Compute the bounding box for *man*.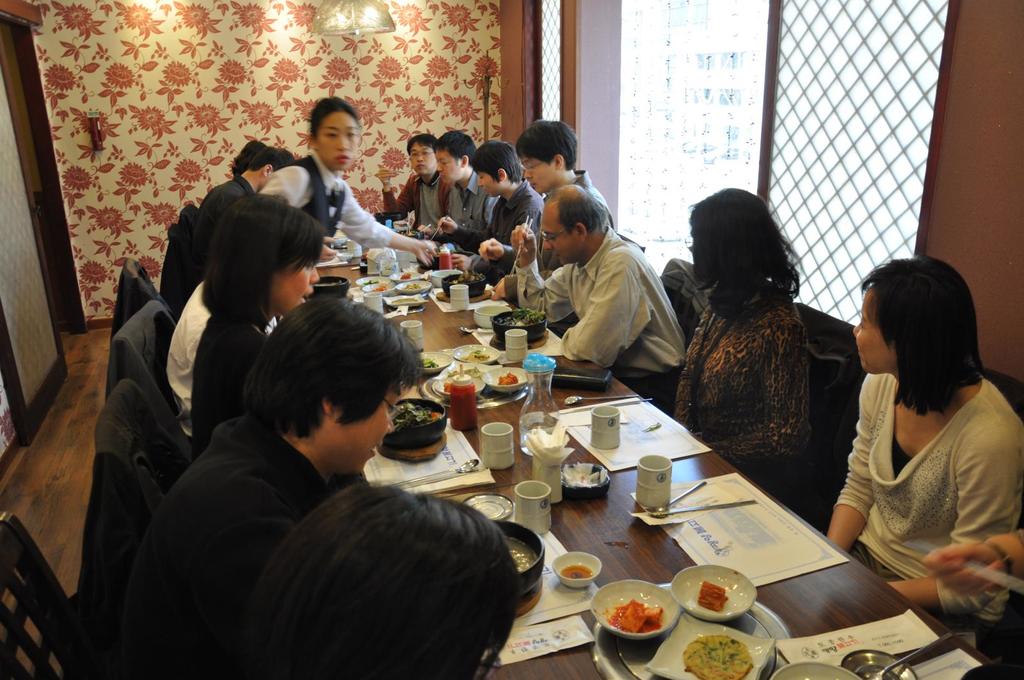
{"left": 378, "top": 139, "right": 447, "bottom": 231}.
